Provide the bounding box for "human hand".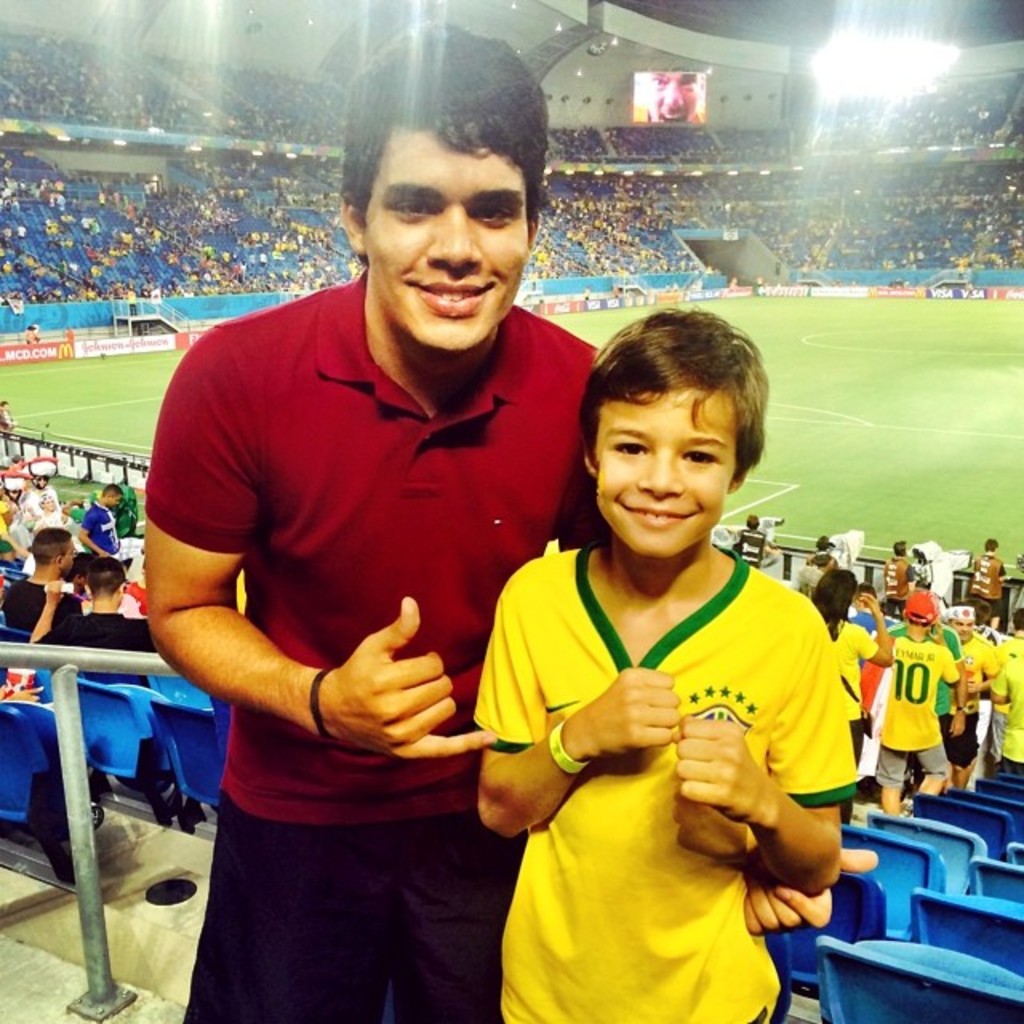
l=331, t=605, r=477, b=766.
